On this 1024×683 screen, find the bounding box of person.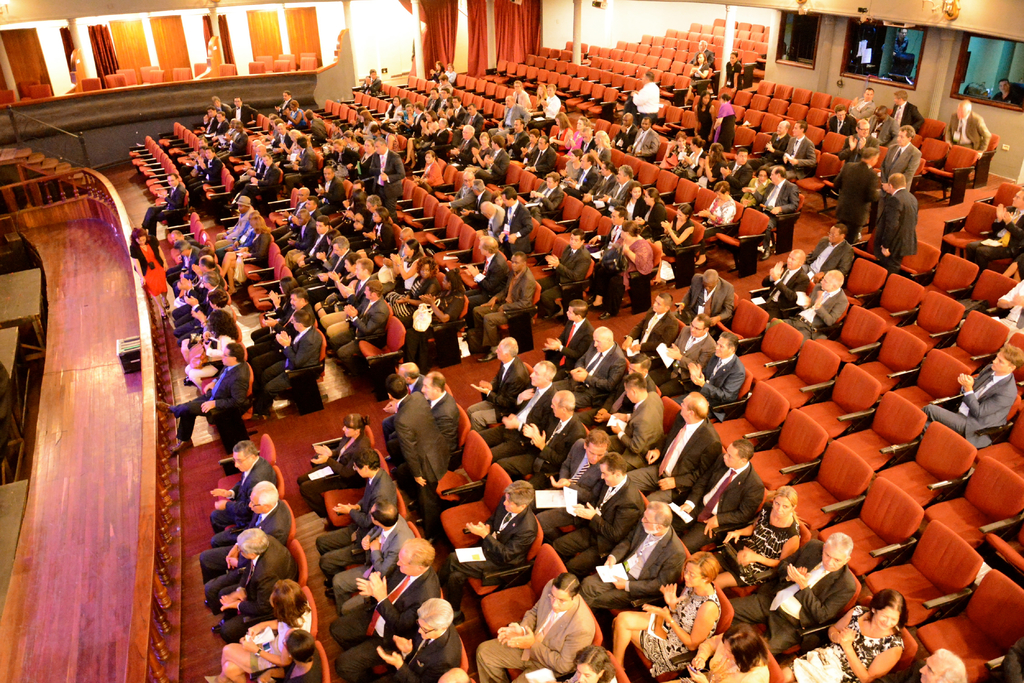
Bounding box: locate(550, 300, 594, 355).
